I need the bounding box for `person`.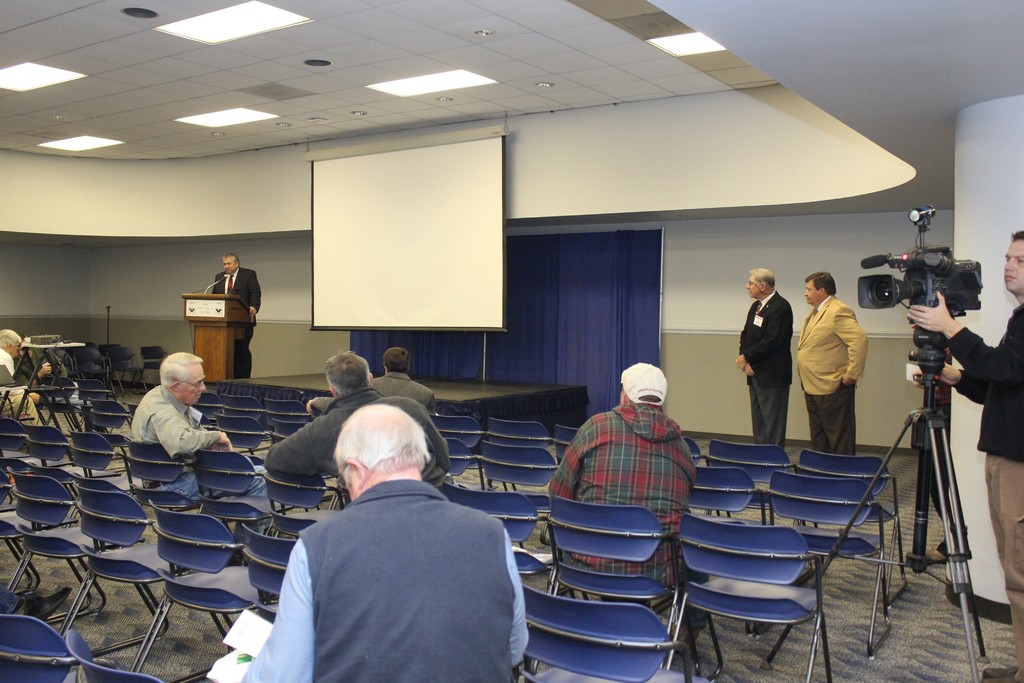
Here it is: detection(214, 255, 265, 379).
